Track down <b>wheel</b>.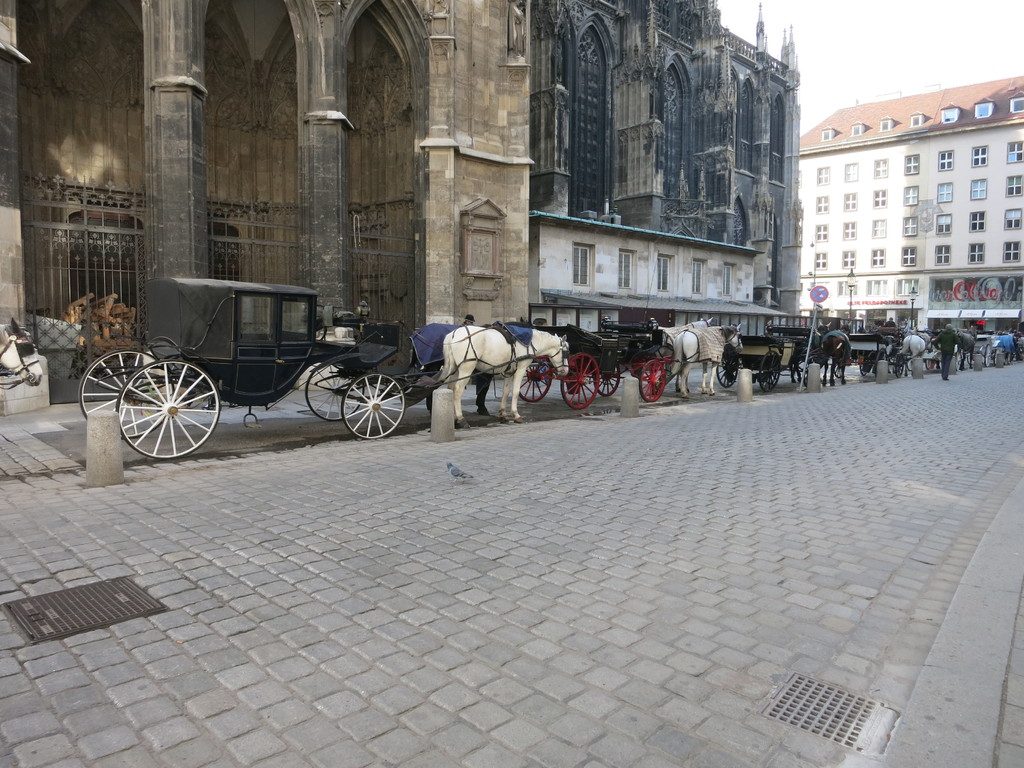
Tracked to bbox=[640, 360, 668, 403].
